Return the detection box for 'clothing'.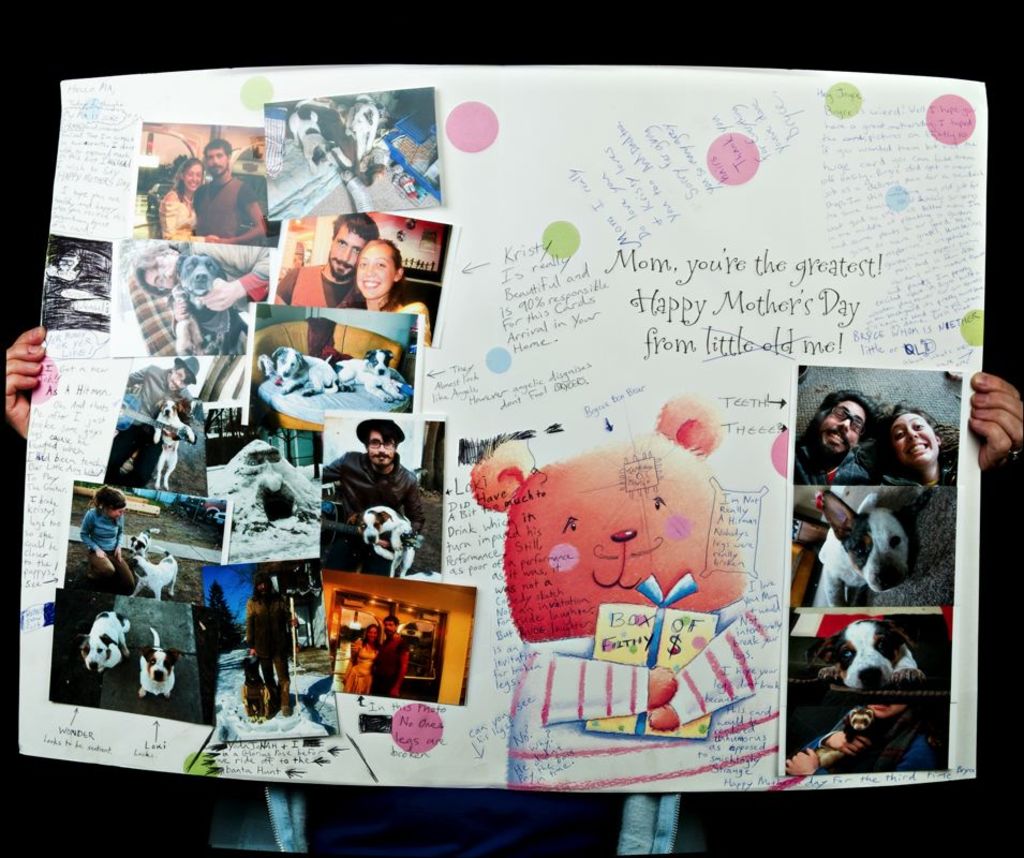
x1=190 y1=179 x2=257 y2=238.
